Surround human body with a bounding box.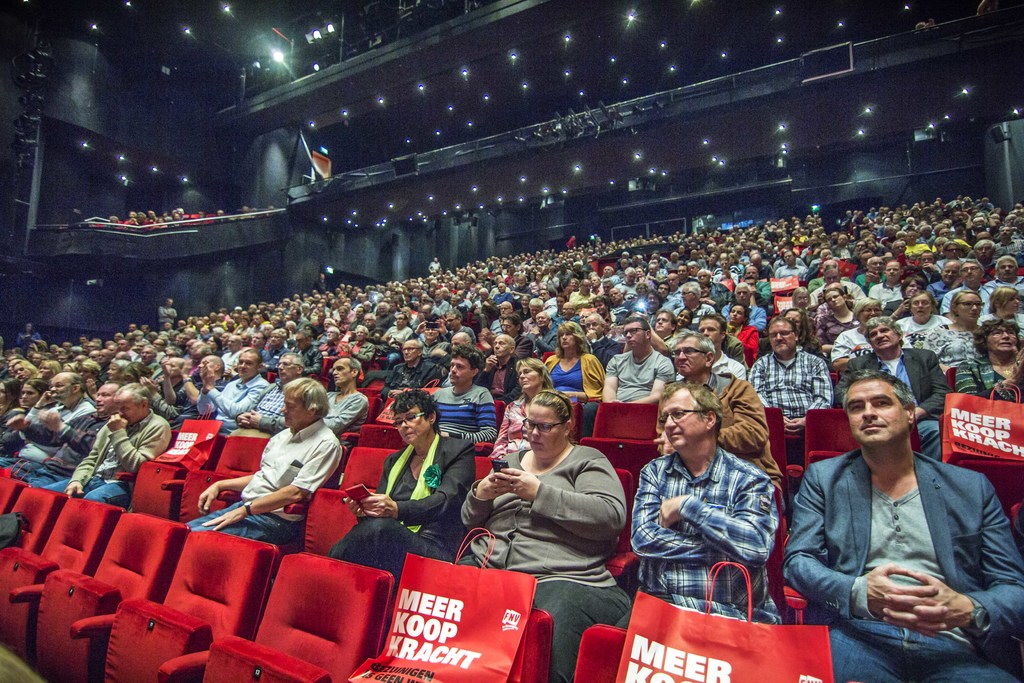
[x1=191, y1=346, x2=280, y2=431].
